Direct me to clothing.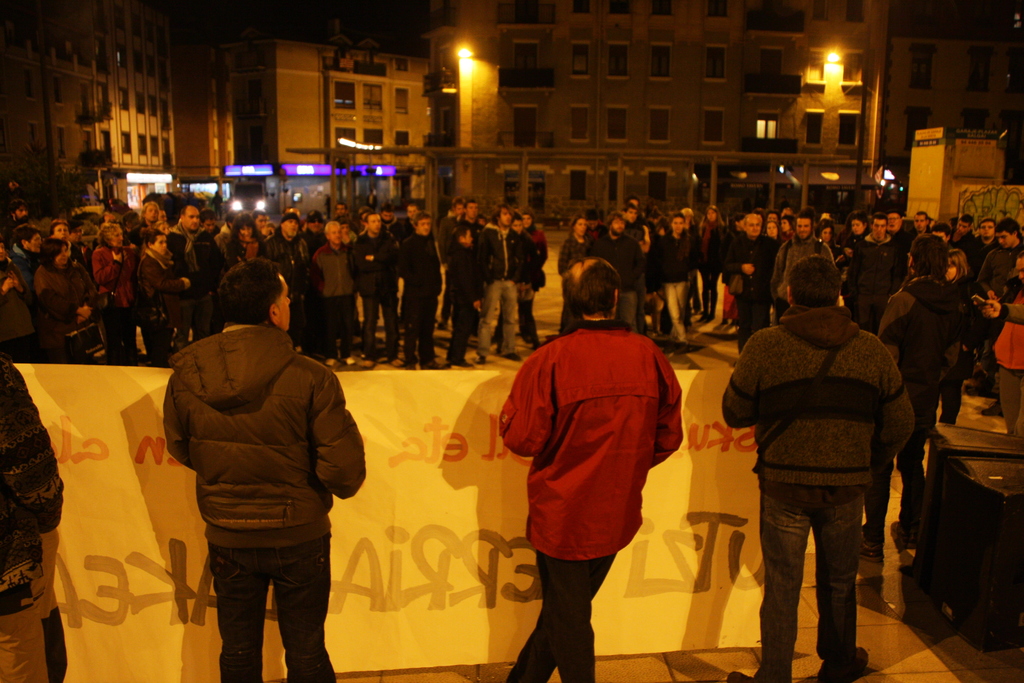
Direction: (x1=509, y1=549, x2=625, y2=682).
